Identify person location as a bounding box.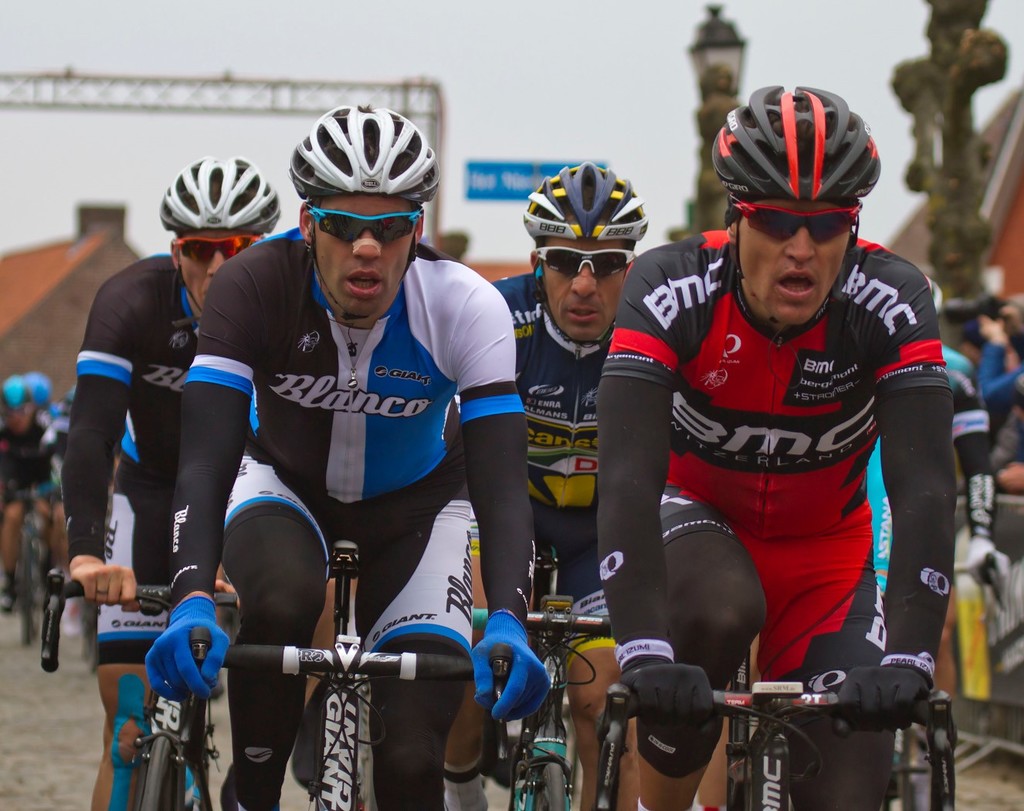
497,163,652,810.
